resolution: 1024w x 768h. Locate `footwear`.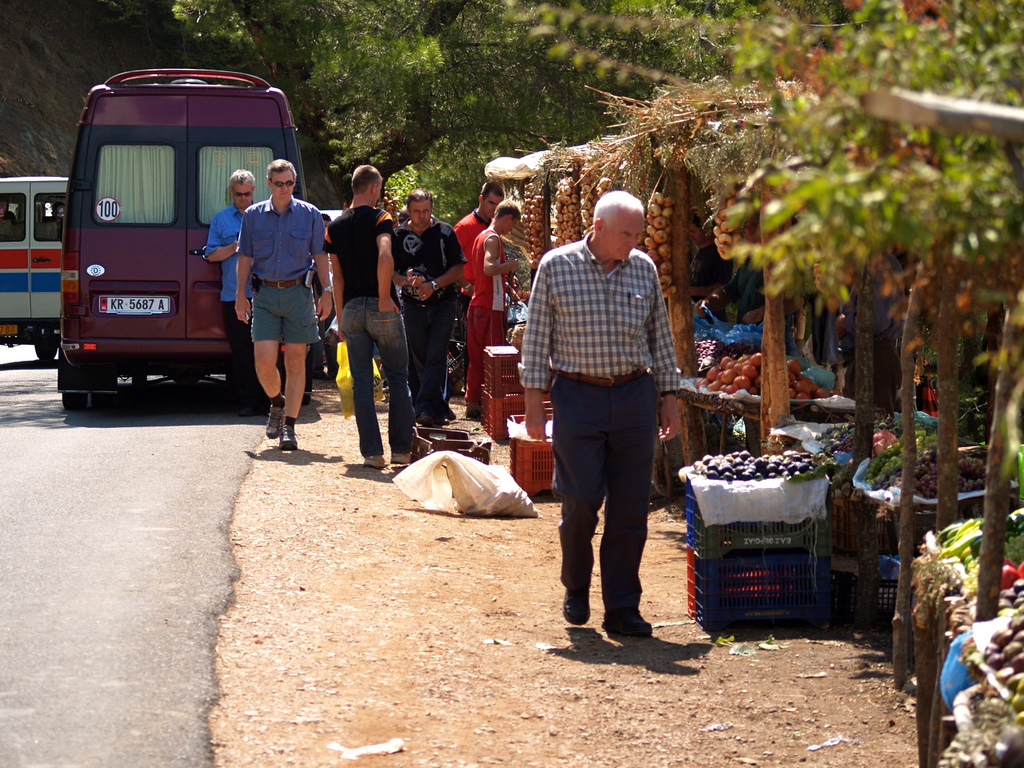
562:579:593:626.
